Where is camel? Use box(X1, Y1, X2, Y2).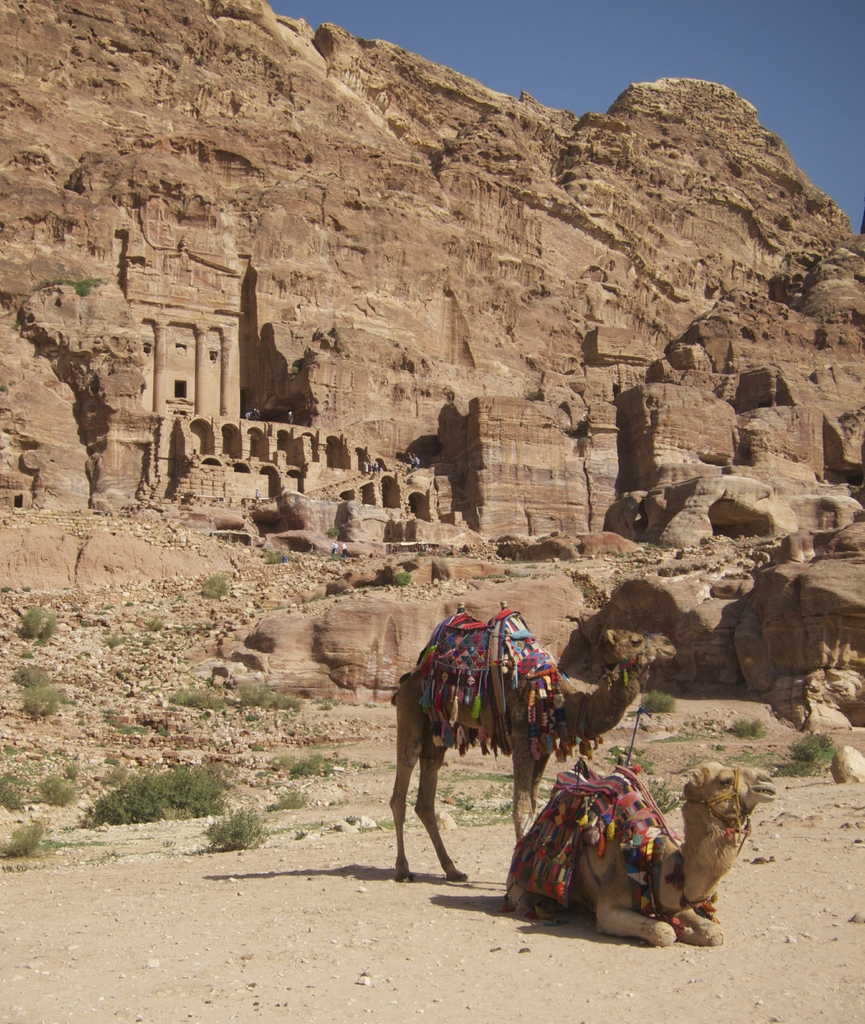
box(503, 758, 773, 953).
